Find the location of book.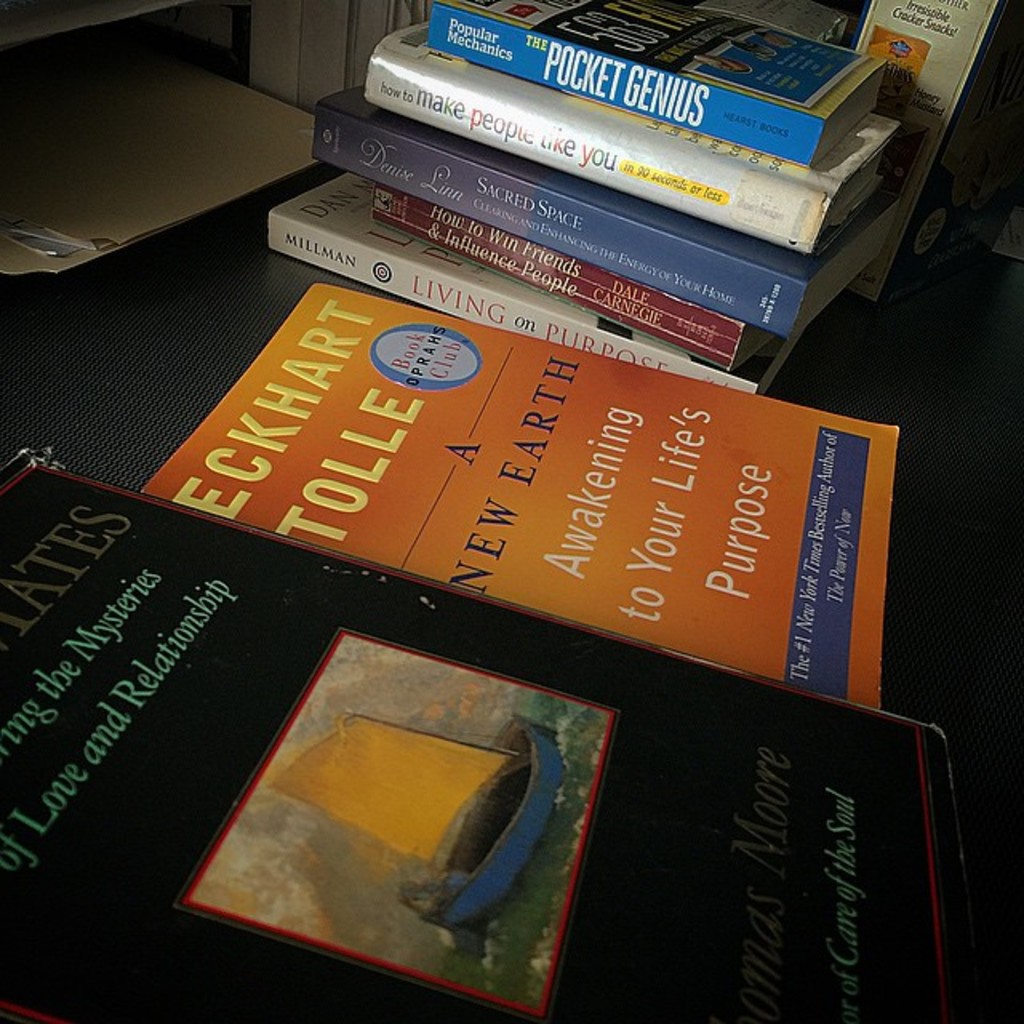
Location: (312,80,914,352).
